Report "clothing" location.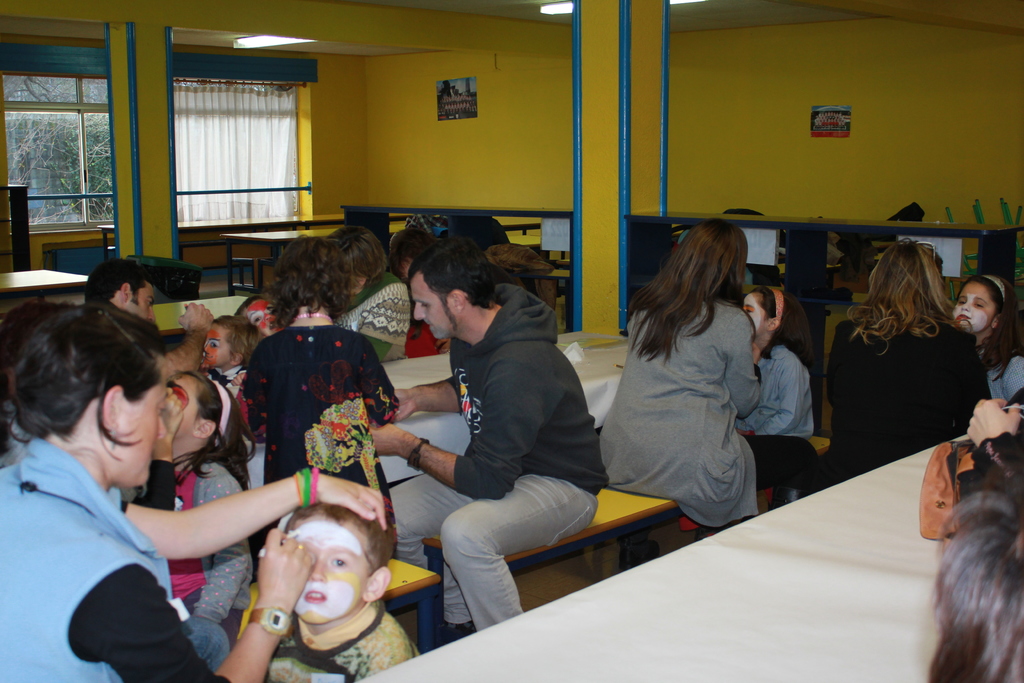
Report: rect(597, 298, 762, 512).
